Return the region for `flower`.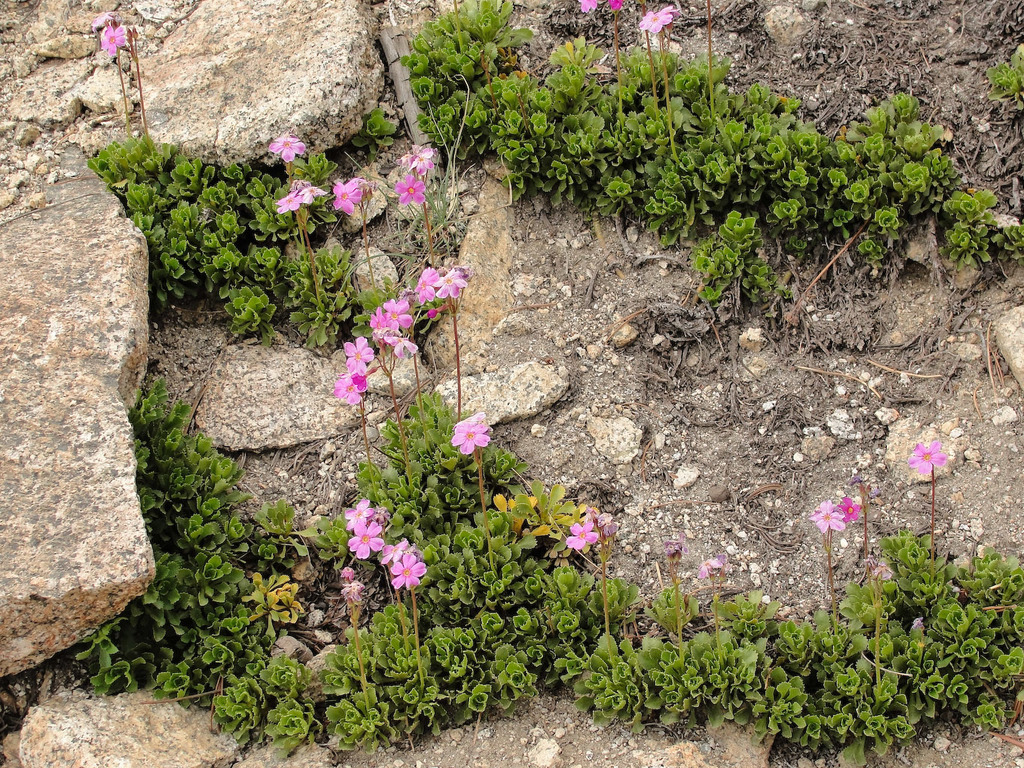
rect(563, 522, 594, 549).
